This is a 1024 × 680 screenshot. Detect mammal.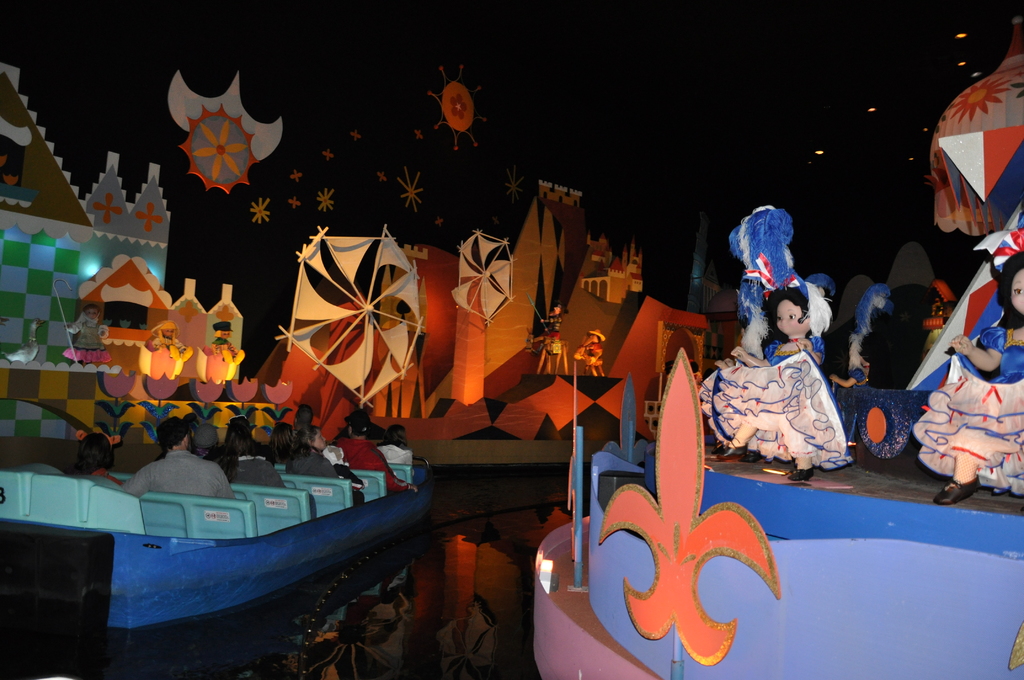
[292,405,320,434].
